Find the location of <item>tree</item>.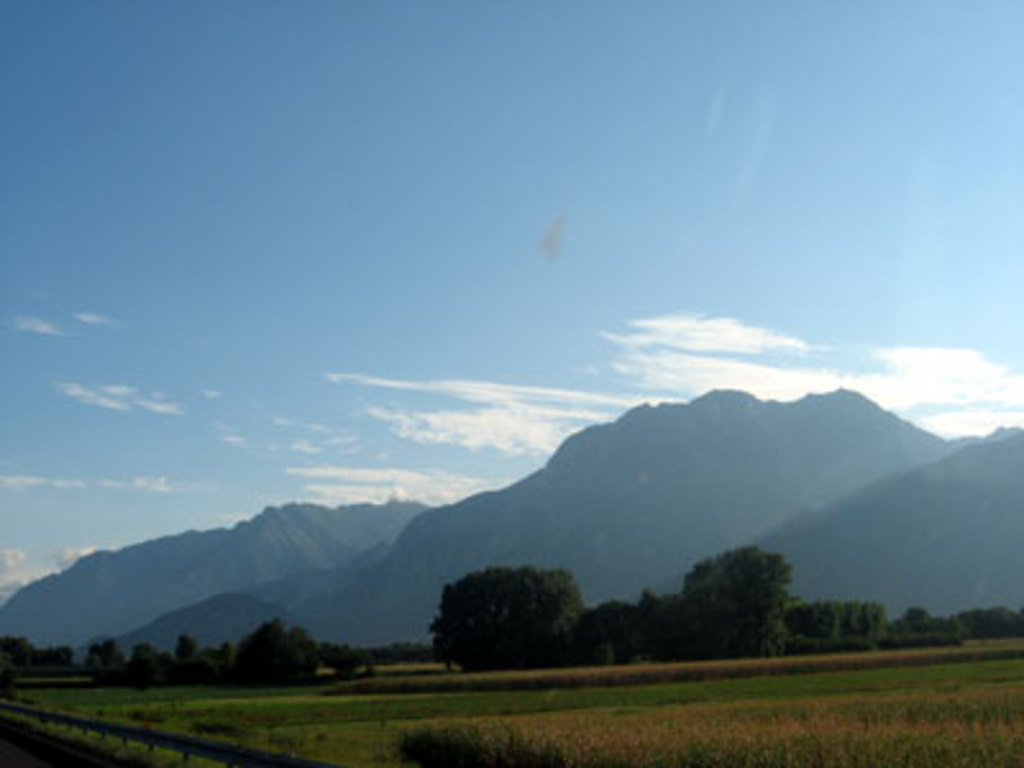
Location: region(74, 635, 118, 676).
